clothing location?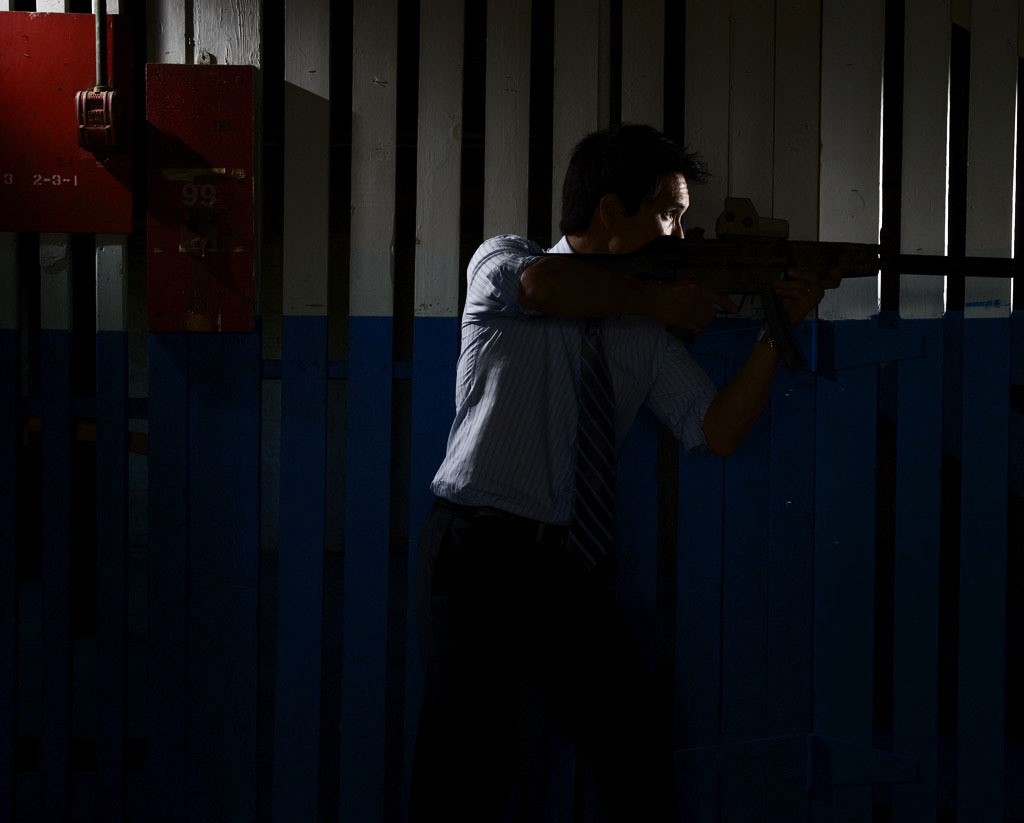
{"x1": 395, "y1": 221, "x2": 723, "y2": 519}
